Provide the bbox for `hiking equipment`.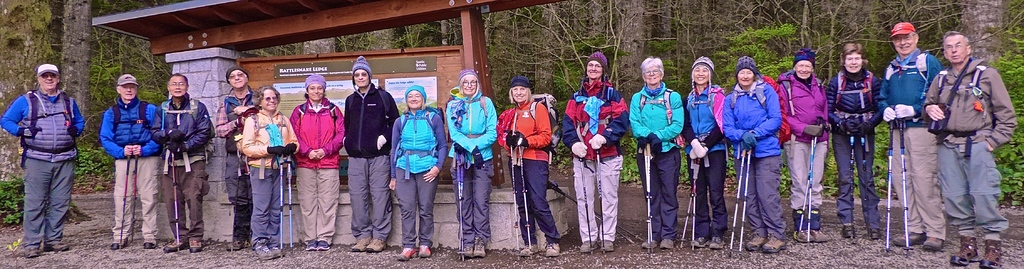
box=[118, 152, 131, 252].
